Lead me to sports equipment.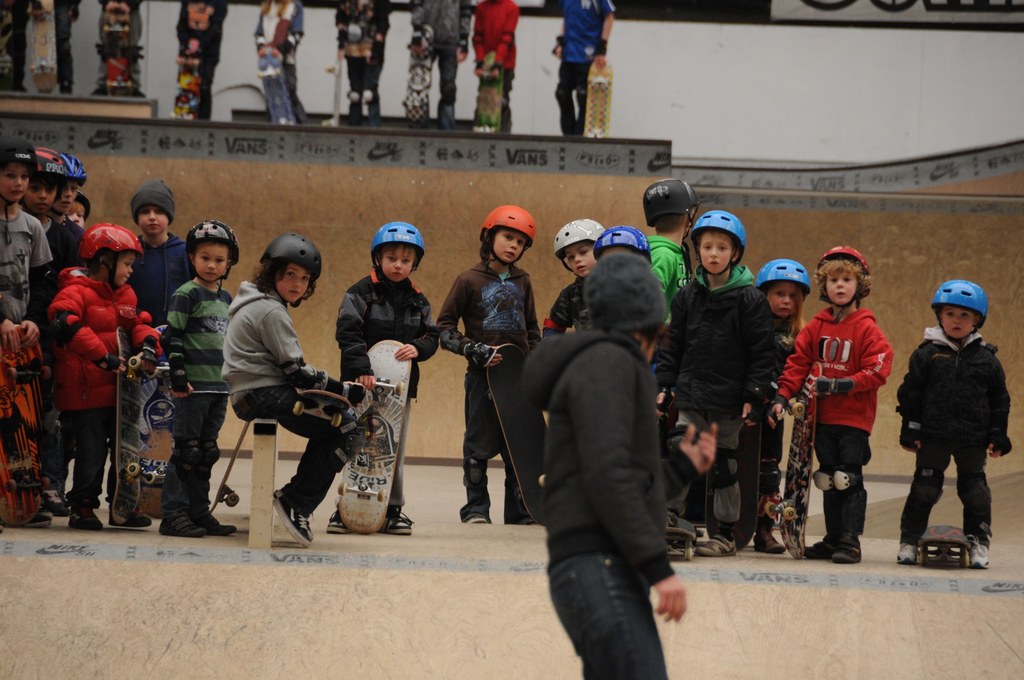
Lead to [31,145,69,208].
